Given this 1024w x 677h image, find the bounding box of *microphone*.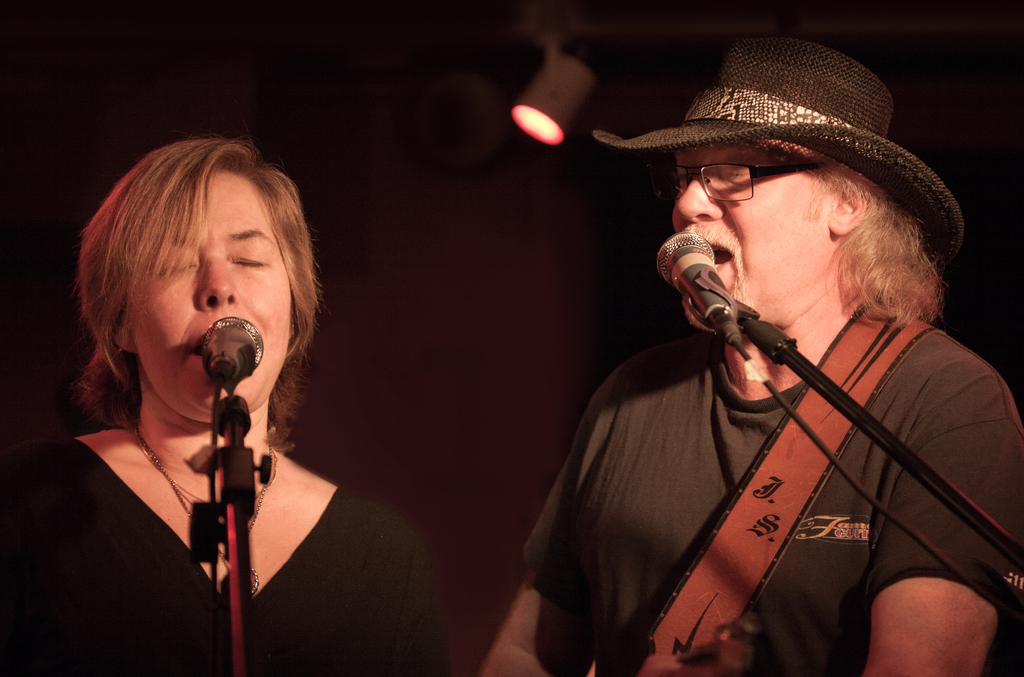
BBox(177, 316, 247, 424).
